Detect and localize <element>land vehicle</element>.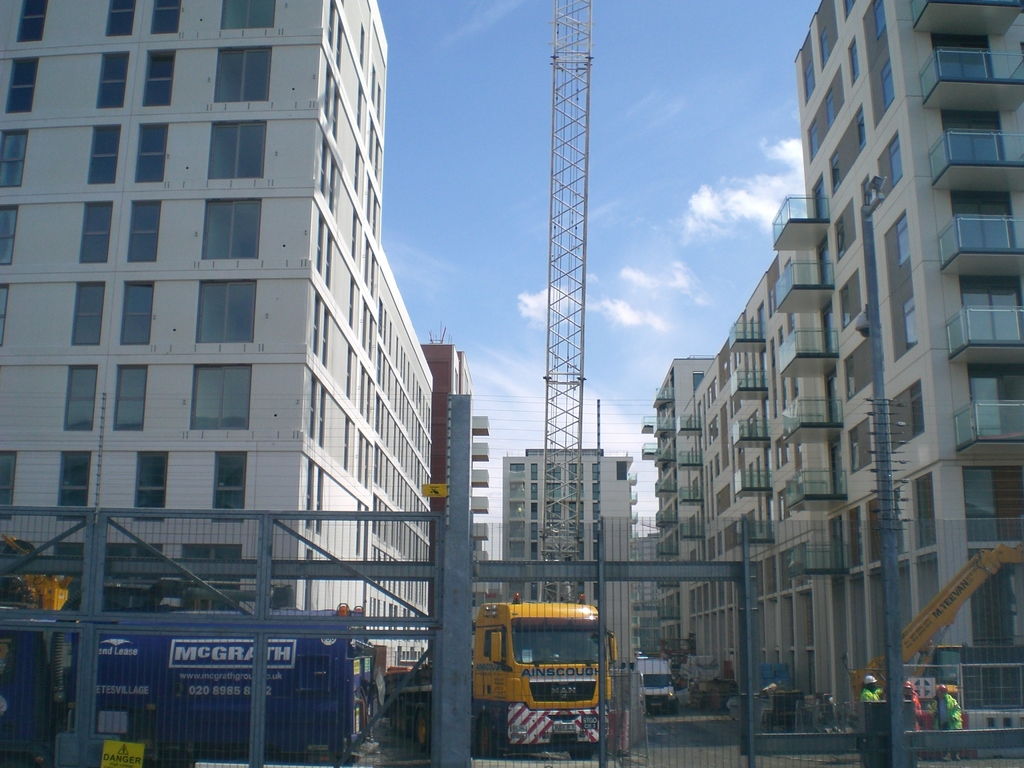
Localized at bbox(636, 659, 676, 712).
